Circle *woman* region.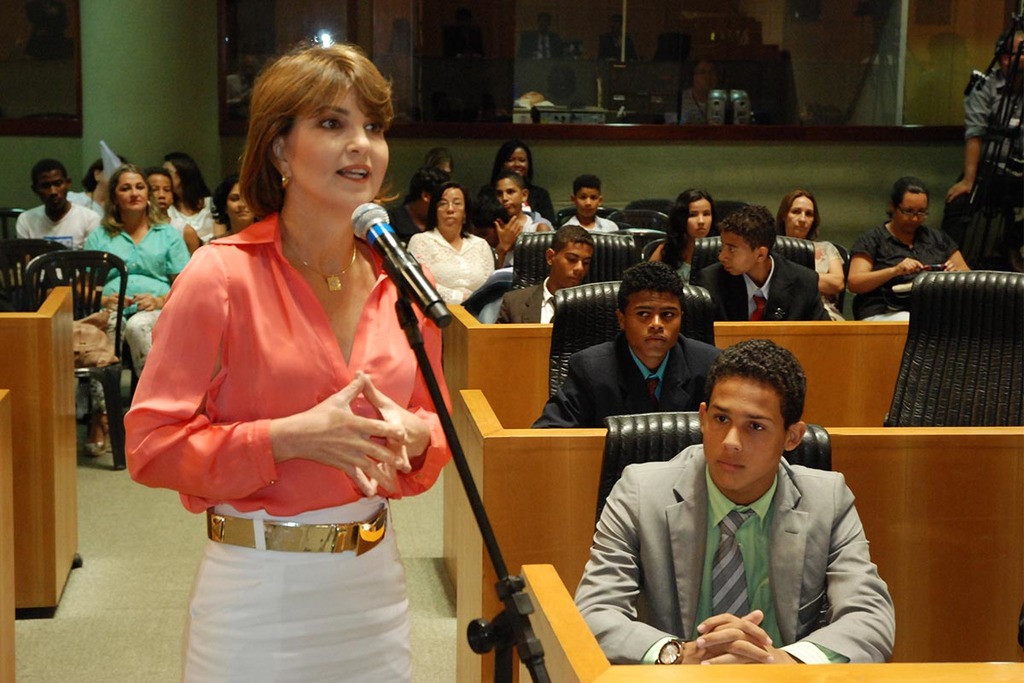
Region: 841,168,985,315.
